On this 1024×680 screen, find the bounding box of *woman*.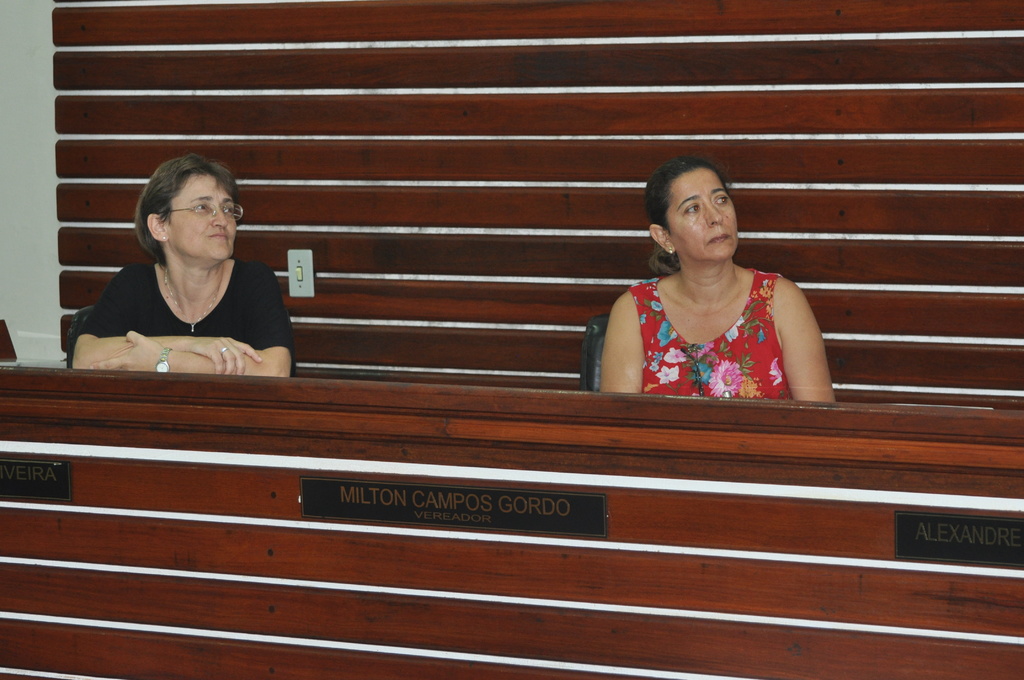
Bounding box: <bbox>588, 151, 840, 419</bbox>.
